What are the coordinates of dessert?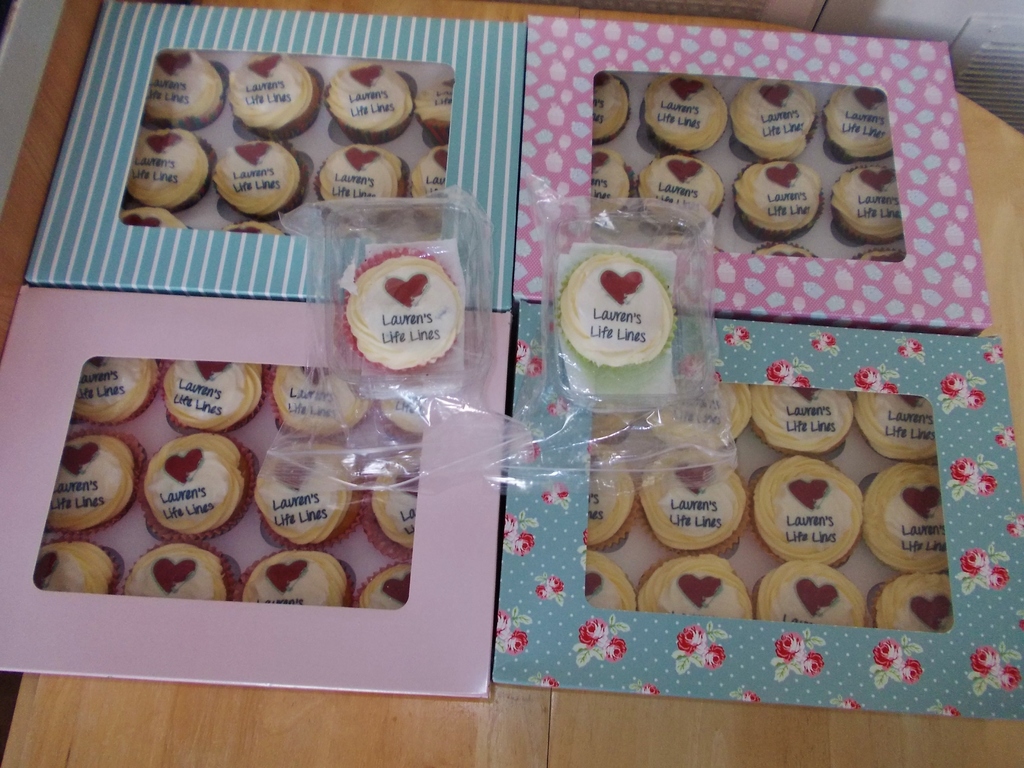
<bbox>228, 216, 295, 235</bbox>.
